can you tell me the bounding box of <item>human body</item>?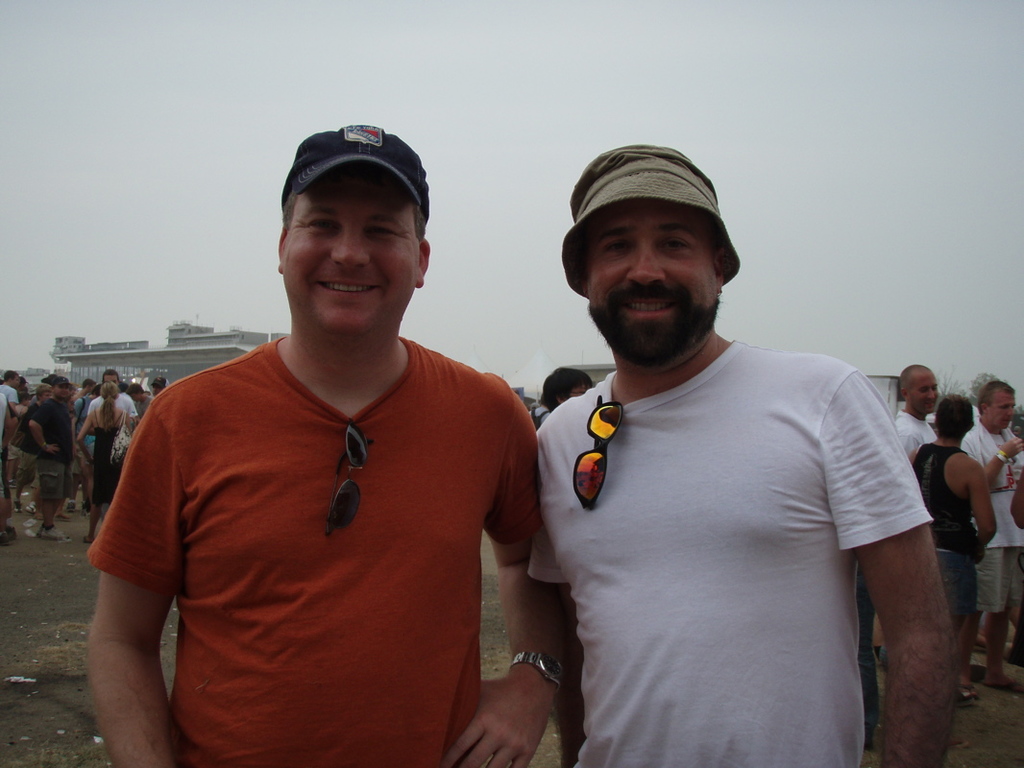
bbox(963, 376, 1023, 695).
